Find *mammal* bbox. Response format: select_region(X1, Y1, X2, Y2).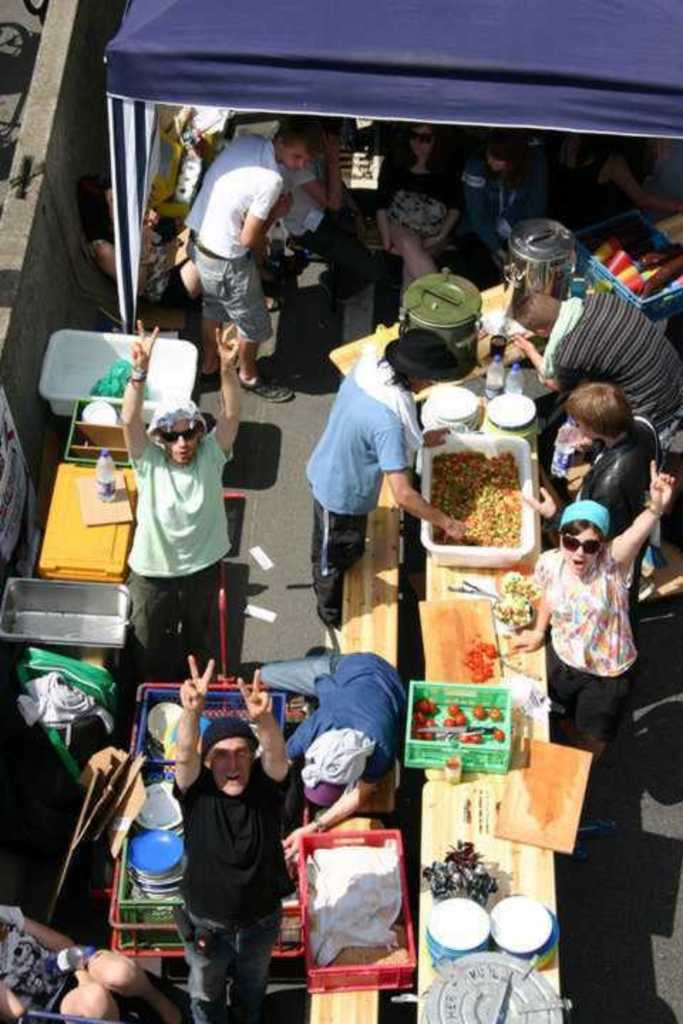
select_region(182, 115, 316, 395).
